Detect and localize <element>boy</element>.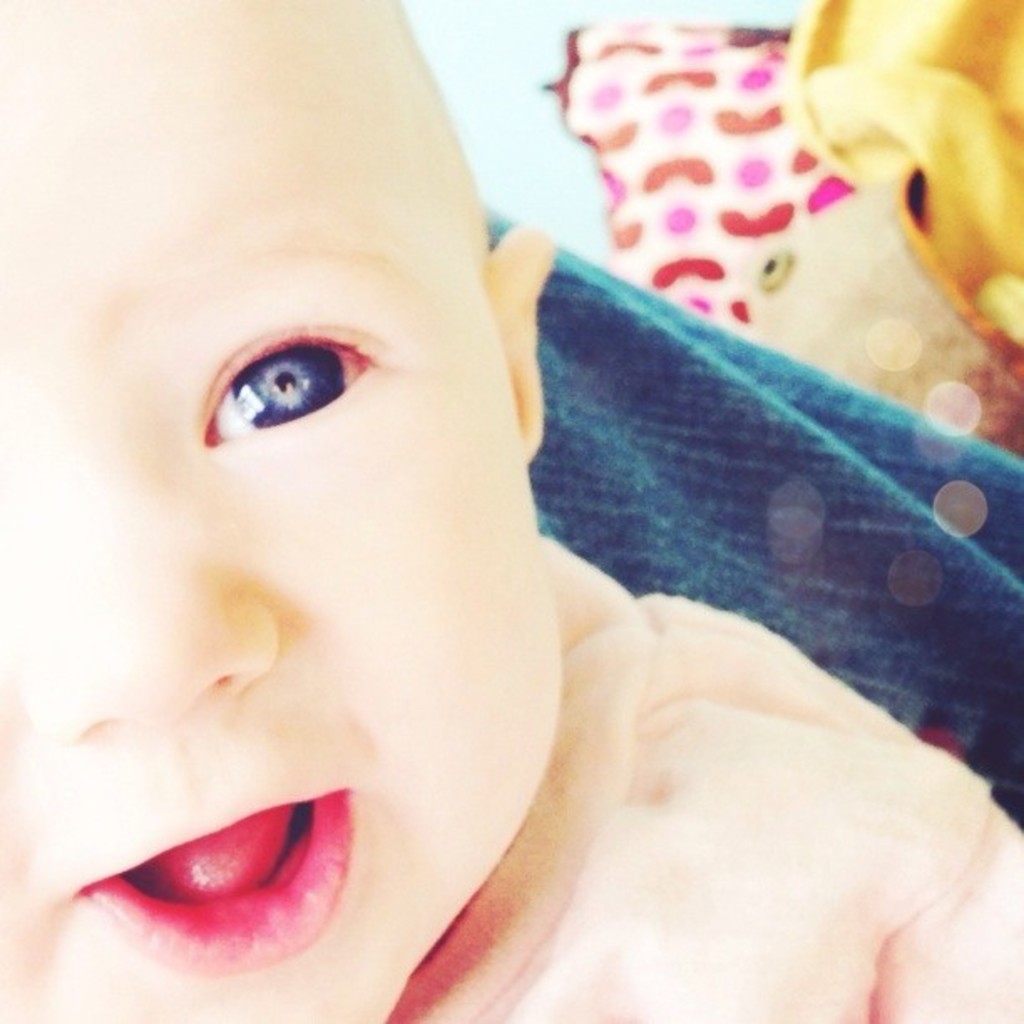
Localized at x1=0 y1=0 x2=987 y2=1023.
